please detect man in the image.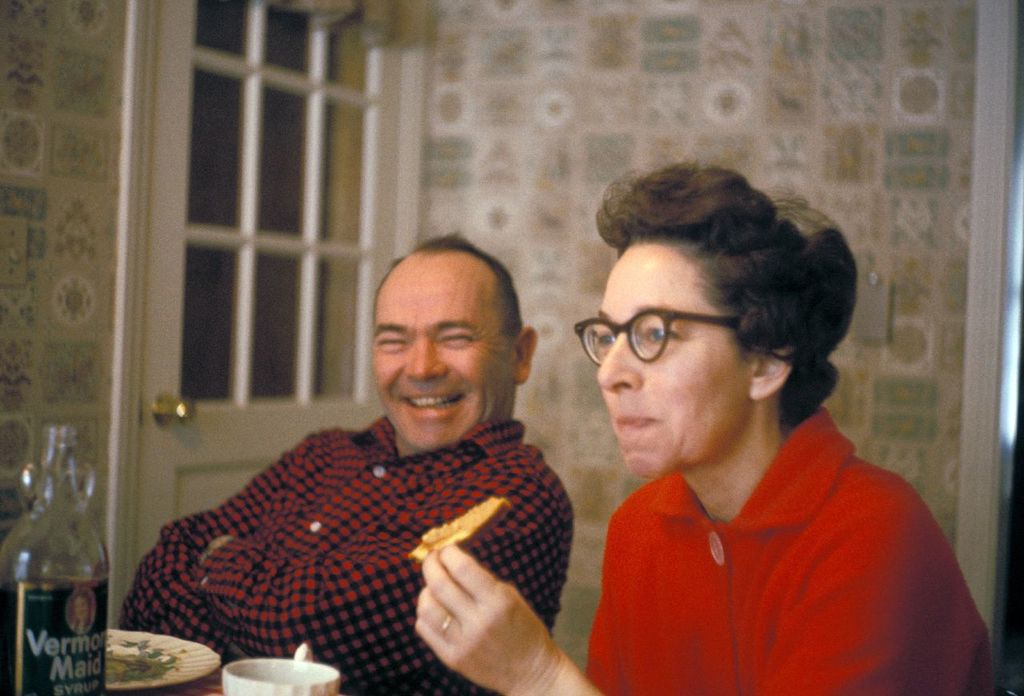
(x1=122, y1=235, x2=632, y2=683).
